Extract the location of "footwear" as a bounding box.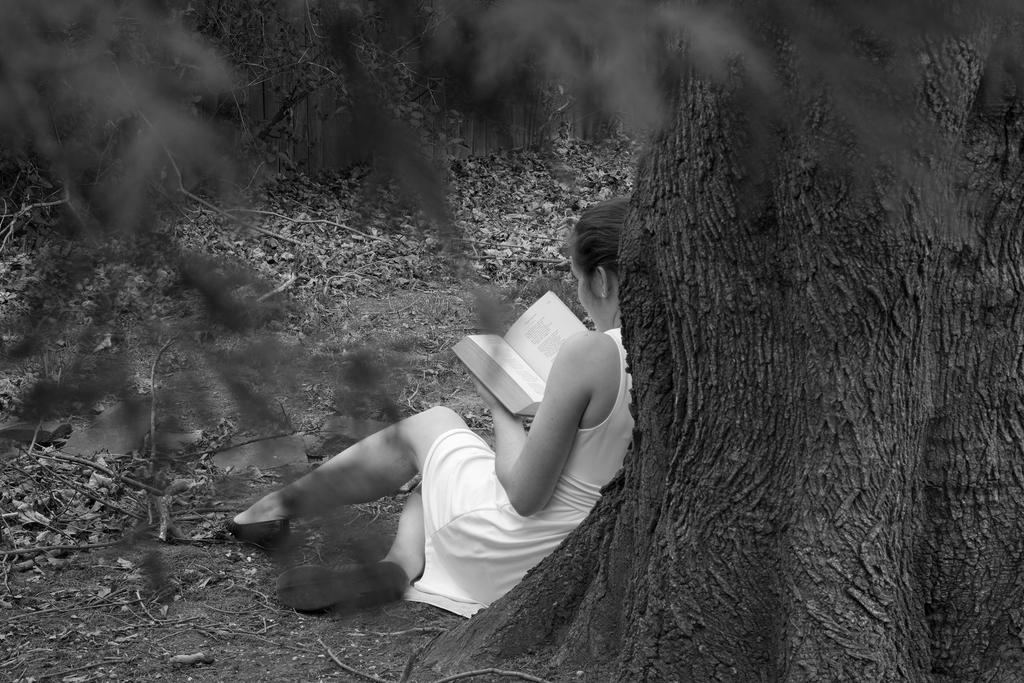
222 511 291 554.
